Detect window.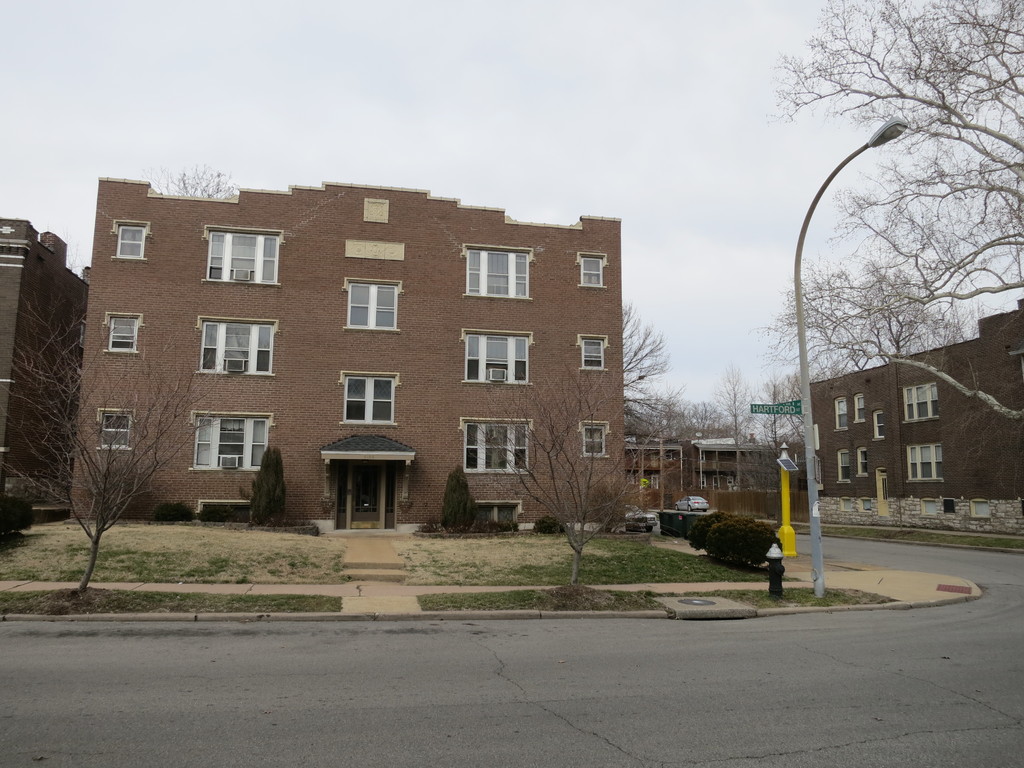
Detected at region(104, 211, 158, 271).
